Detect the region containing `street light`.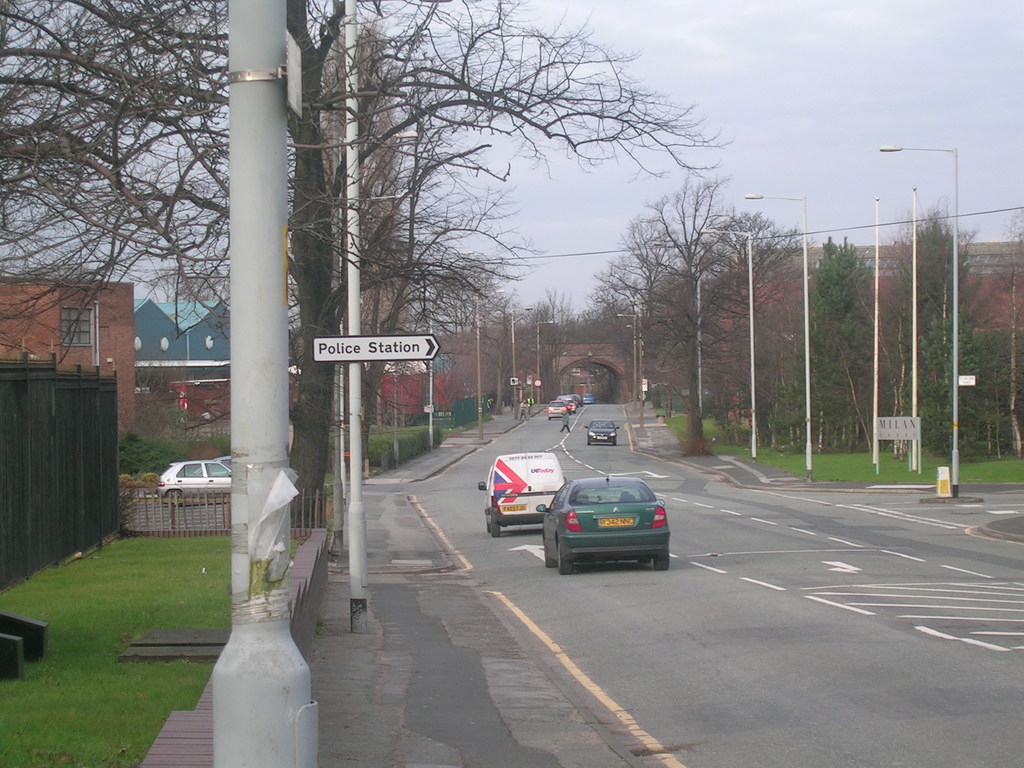
rect(625, 323, 633, 335).
